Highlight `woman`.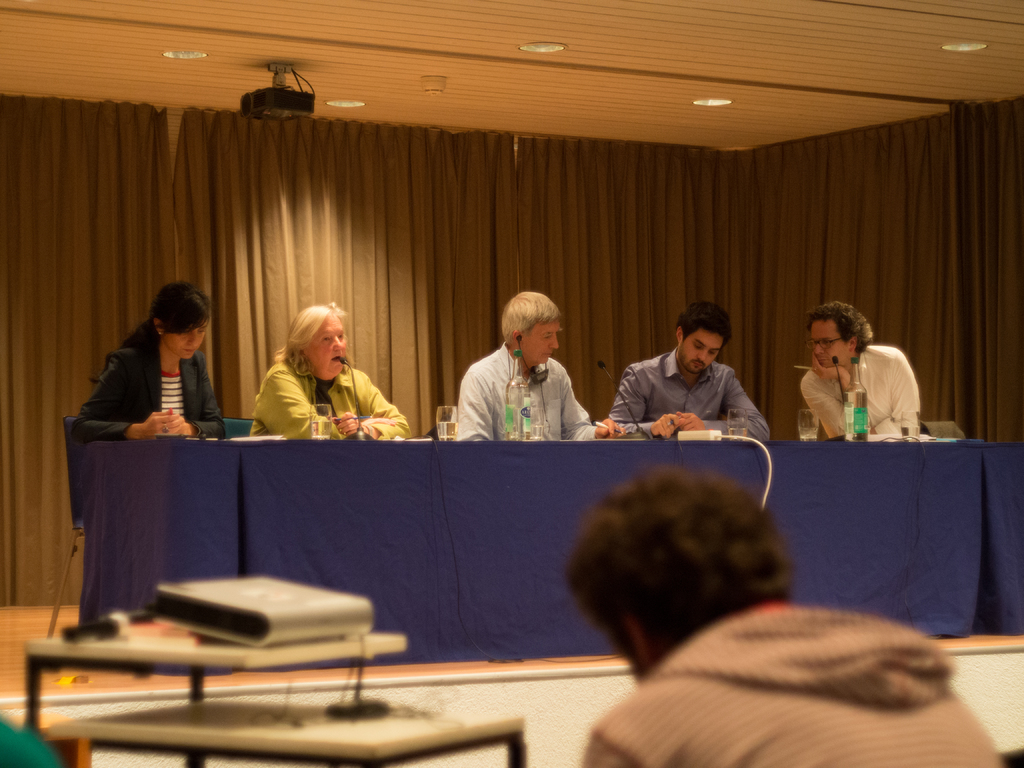
Highlighted region: pyautogui.locateOnScreen(244, 306, 407, 439).
